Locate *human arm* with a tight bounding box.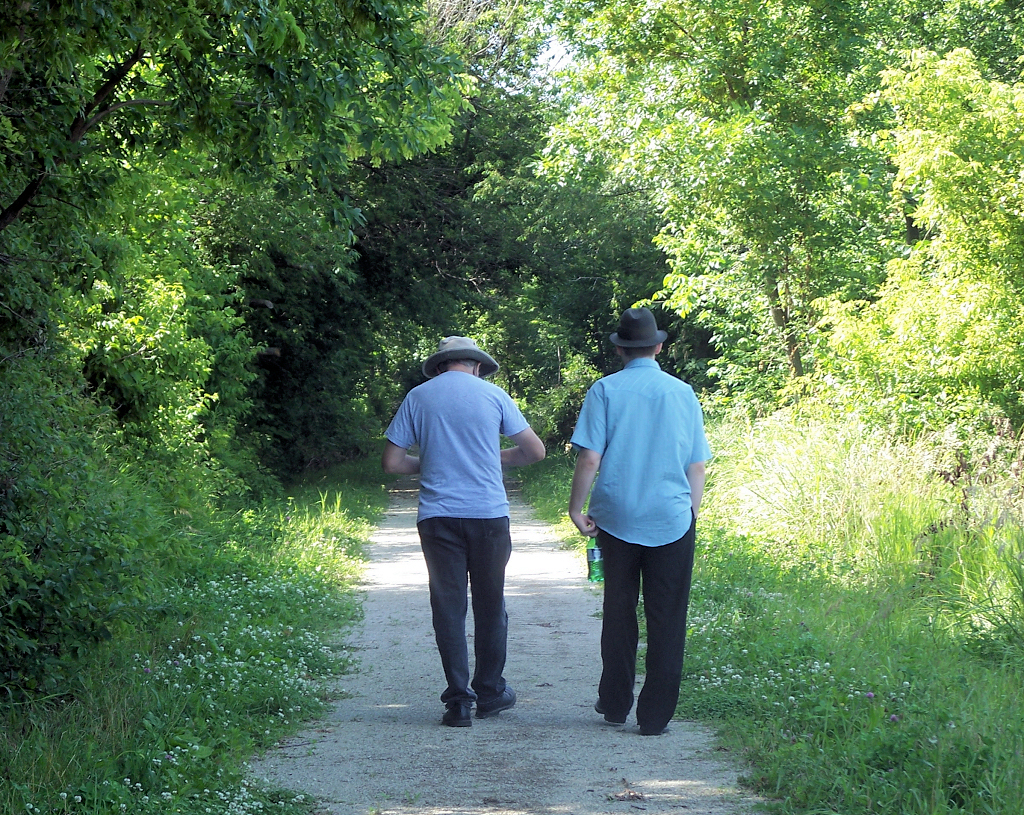
select_region(690, 390, 714, 514).
